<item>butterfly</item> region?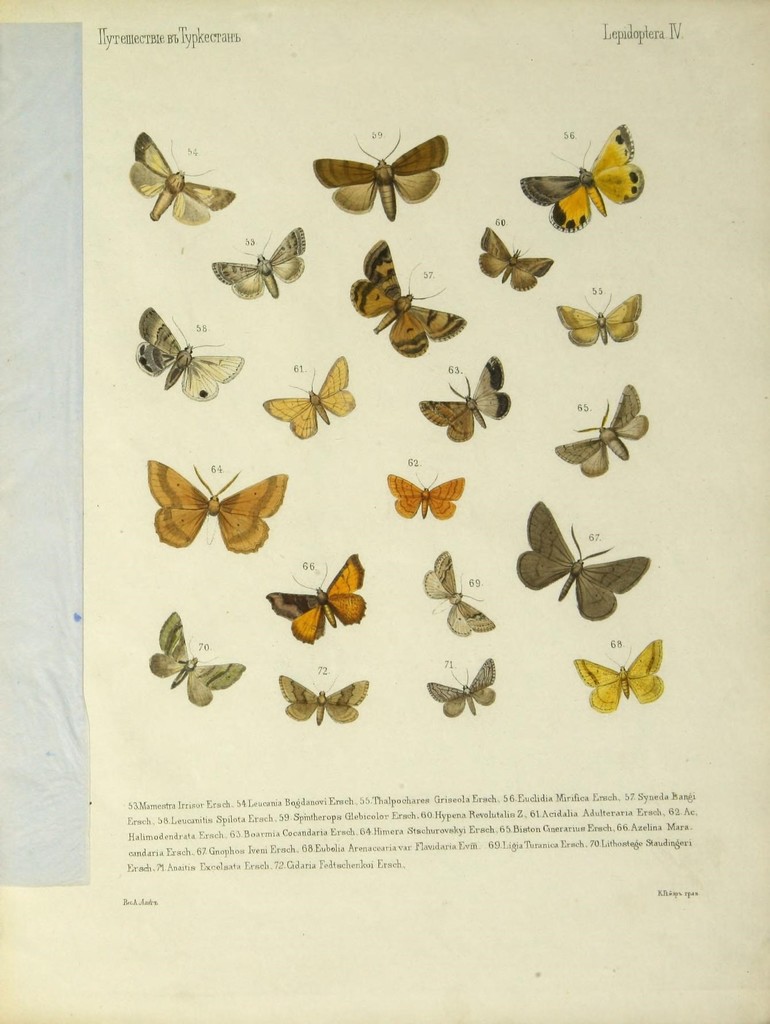
box=[566, 640, 668, 708]
